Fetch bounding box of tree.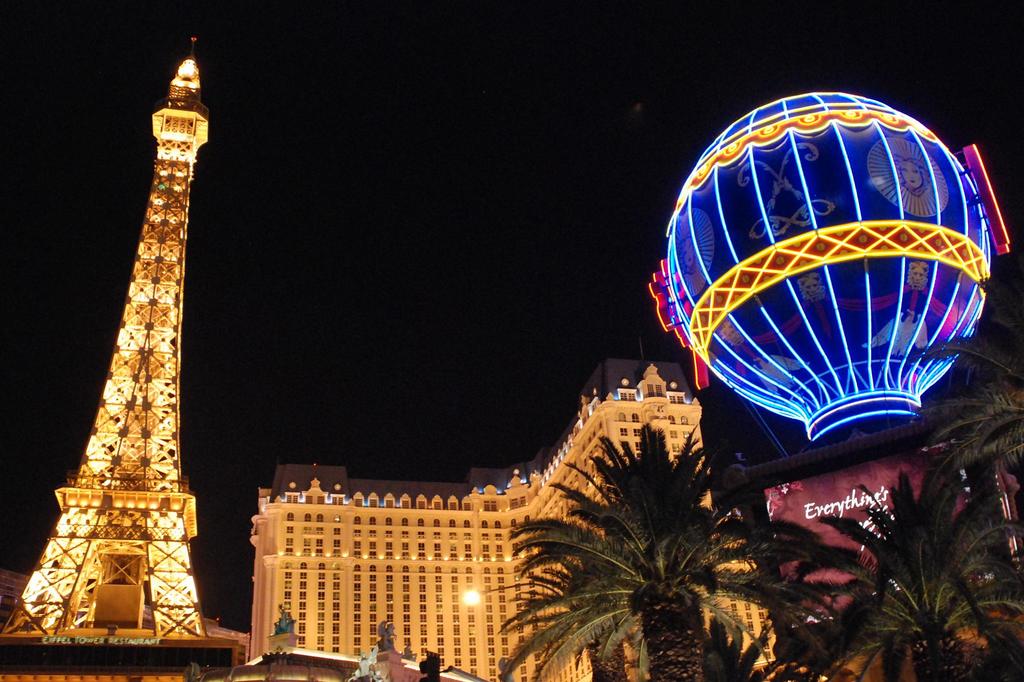
Bbox: Rect(814, 463, 1023, 681).
